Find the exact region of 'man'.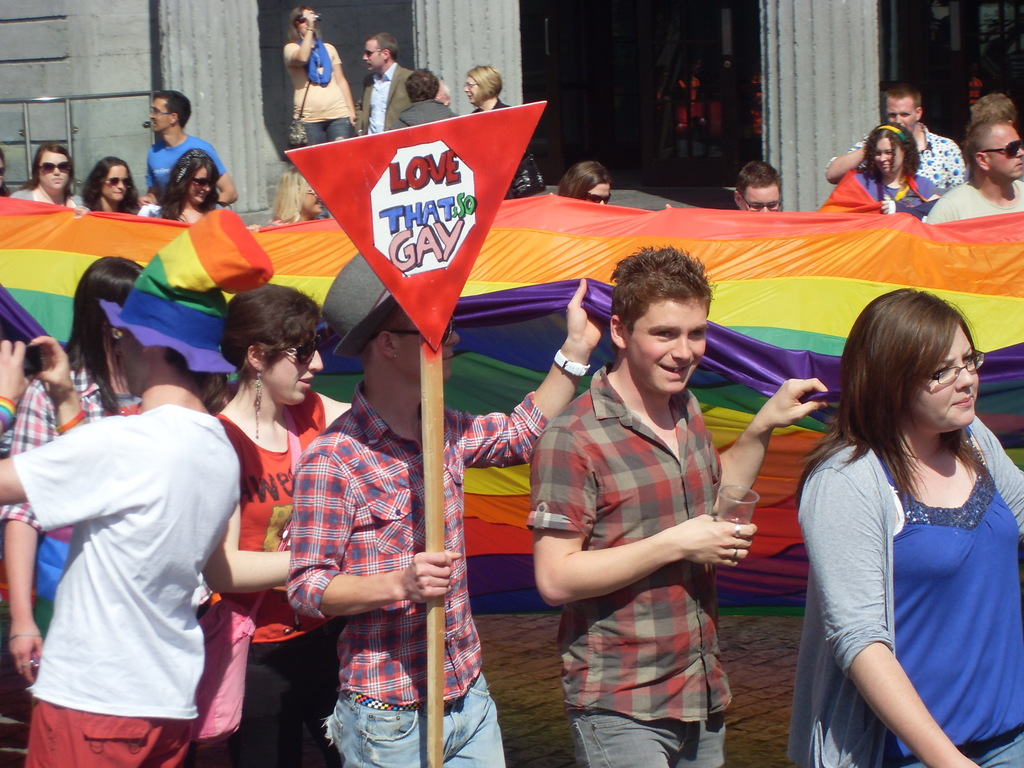
Exact region: BBox(733, 162, 781, 213).
